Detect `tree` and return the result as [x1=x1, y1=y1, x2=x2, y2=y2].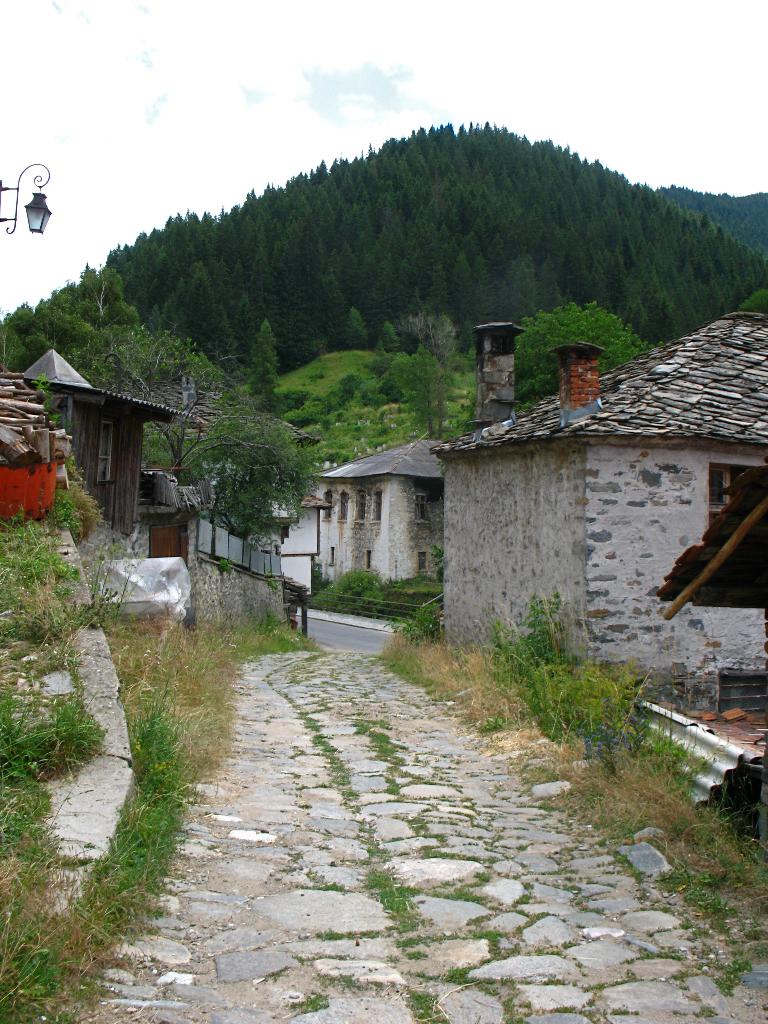
[x1=665, y1=271, x2=701, y2=340].
